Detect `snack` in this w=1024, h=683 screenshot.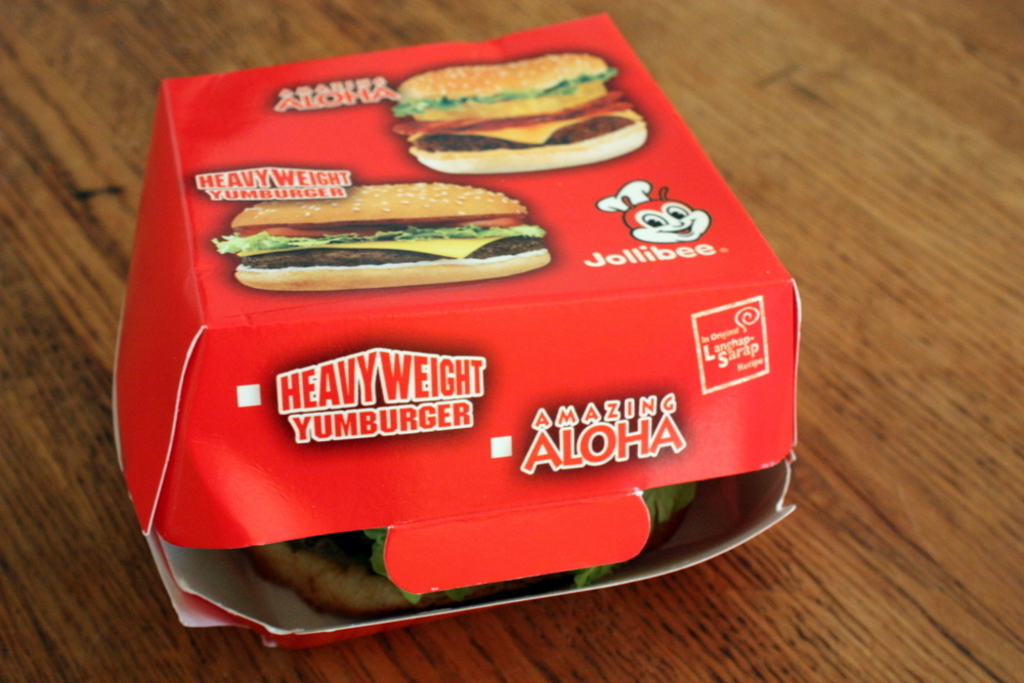
Detection: locate(385, 48, 654, 184).
